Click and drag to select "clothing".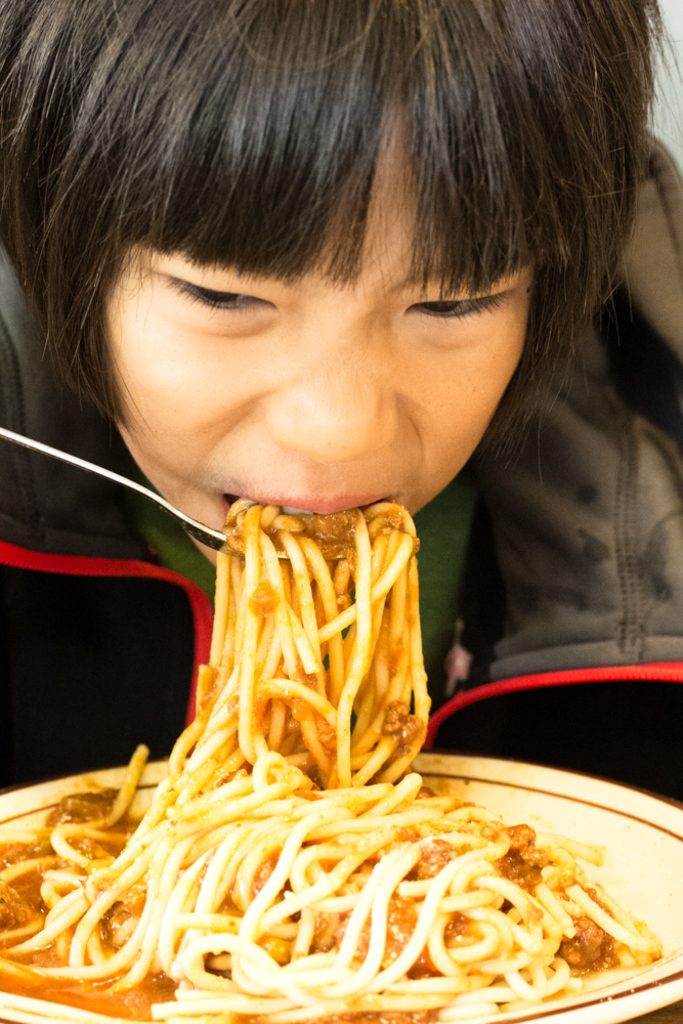
Selection: [0,110,682,802].
